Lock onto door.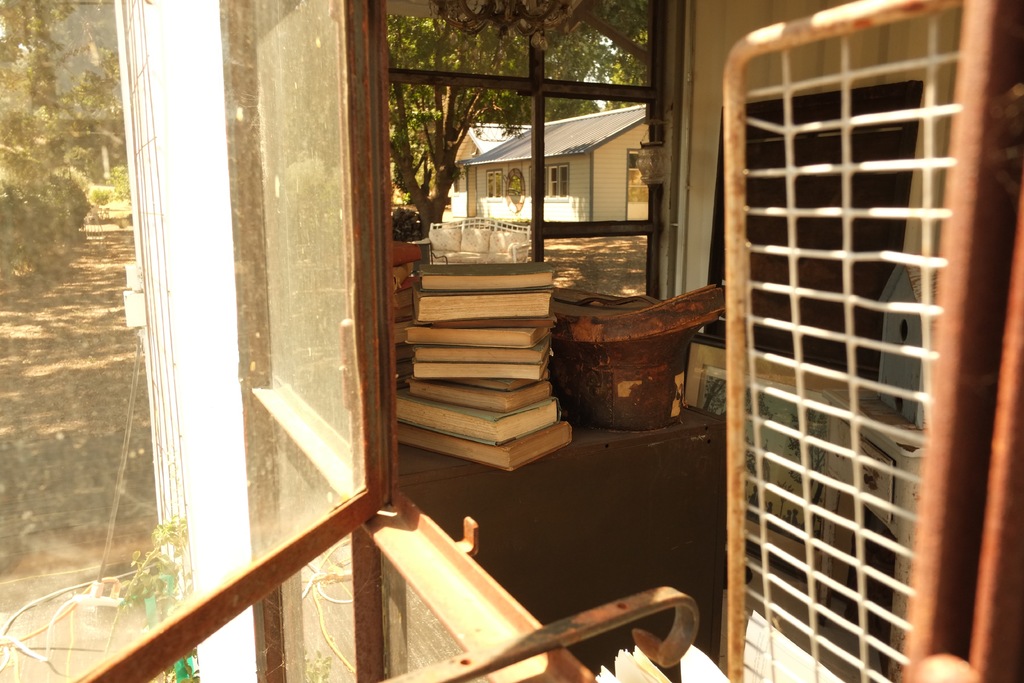
Locked: (left=627, top=163, right=650, bottom=220).
